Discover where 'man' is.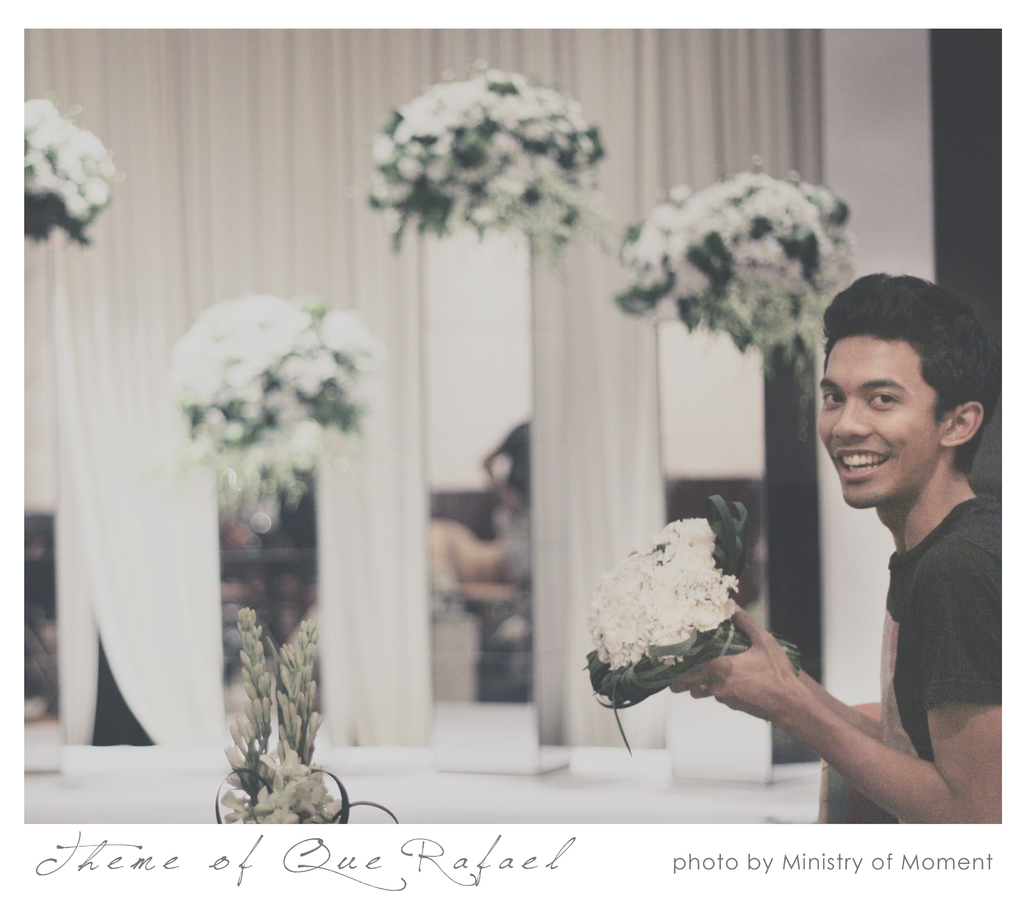
Discovered at Rect(654, 266, 1002, 829).
